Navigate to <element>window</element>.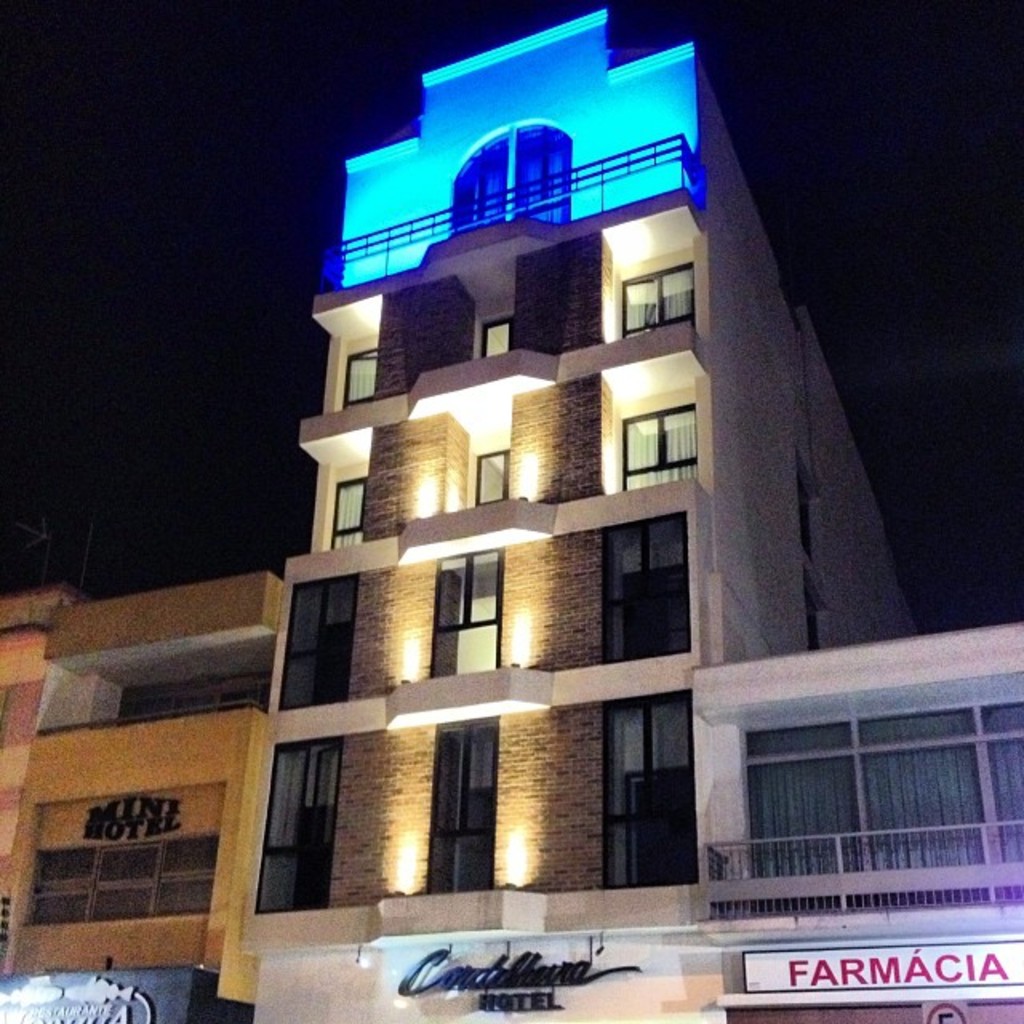
Navigation target: box(602, 512, 694, 670).
